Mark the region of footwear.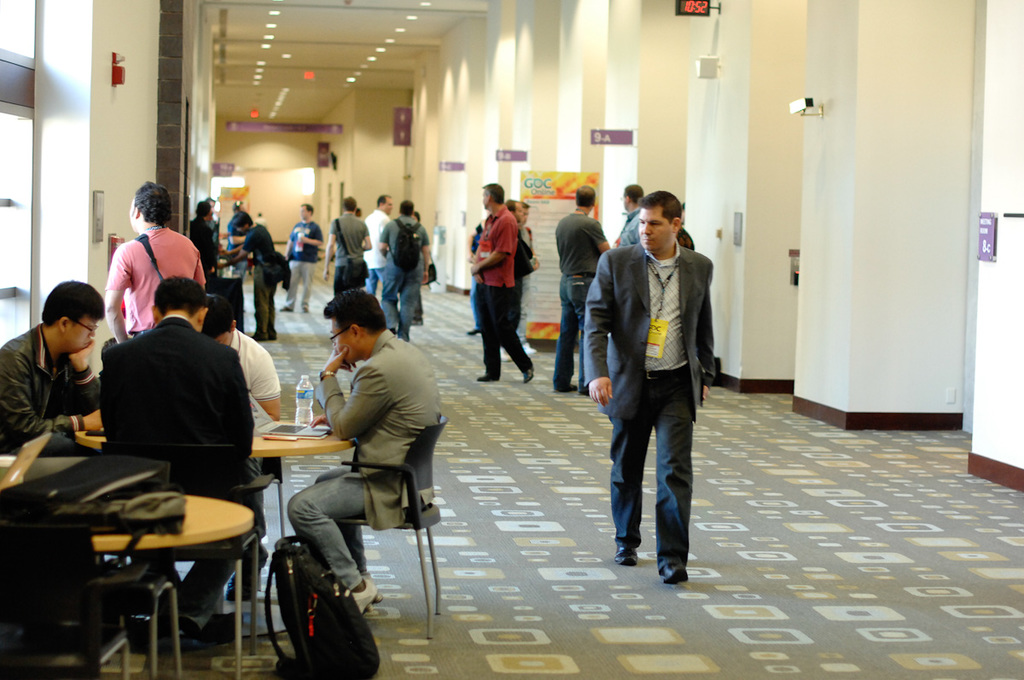
Region: box=[266, 328, 278, 337].
